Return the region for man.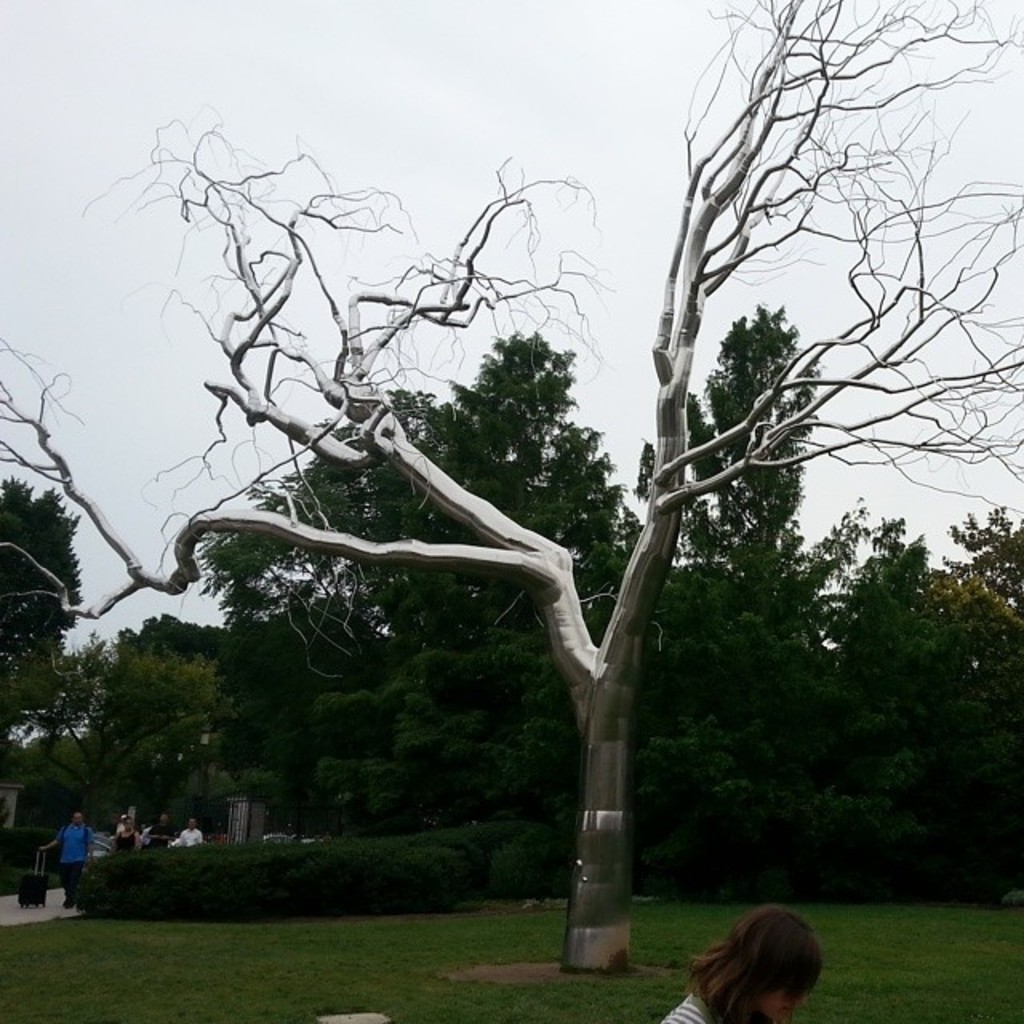
left=178, top=818, right=202, bottom=846.
